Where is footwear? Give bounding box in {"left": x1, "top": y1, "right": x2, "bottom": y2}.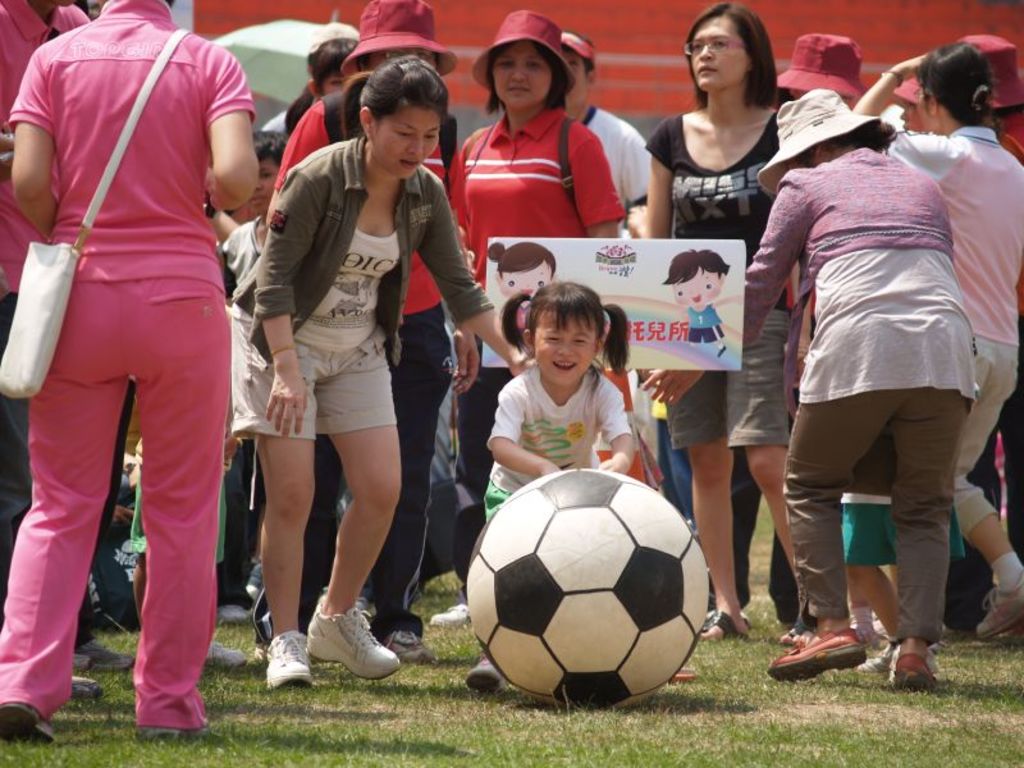
{"left": 266, "top": 631, "right": 319, "bottom": 690}.
